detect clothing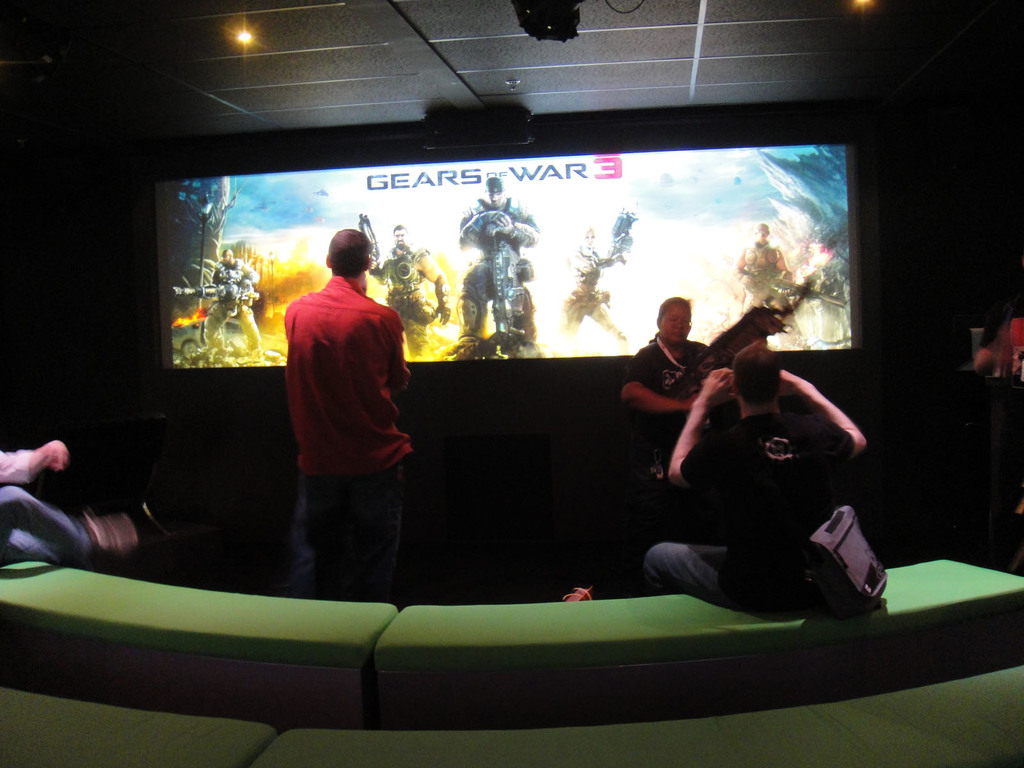
[0, 448, 86, 559]
